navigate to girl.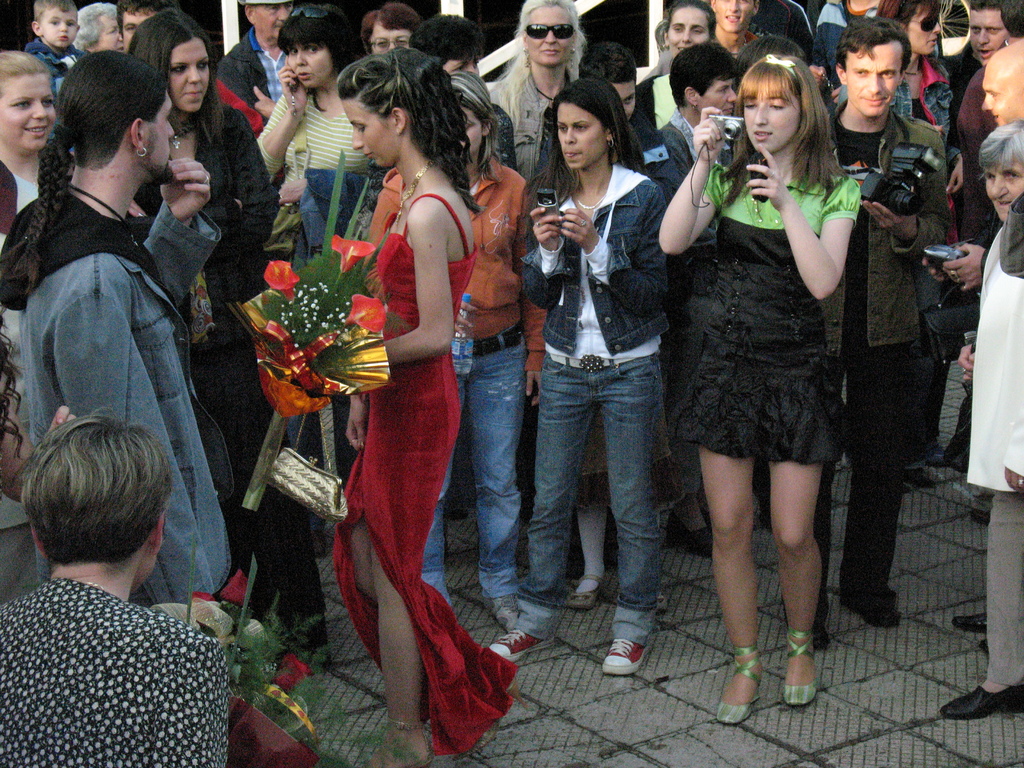
Navigation target: <box>655,49,863,722</box>.
